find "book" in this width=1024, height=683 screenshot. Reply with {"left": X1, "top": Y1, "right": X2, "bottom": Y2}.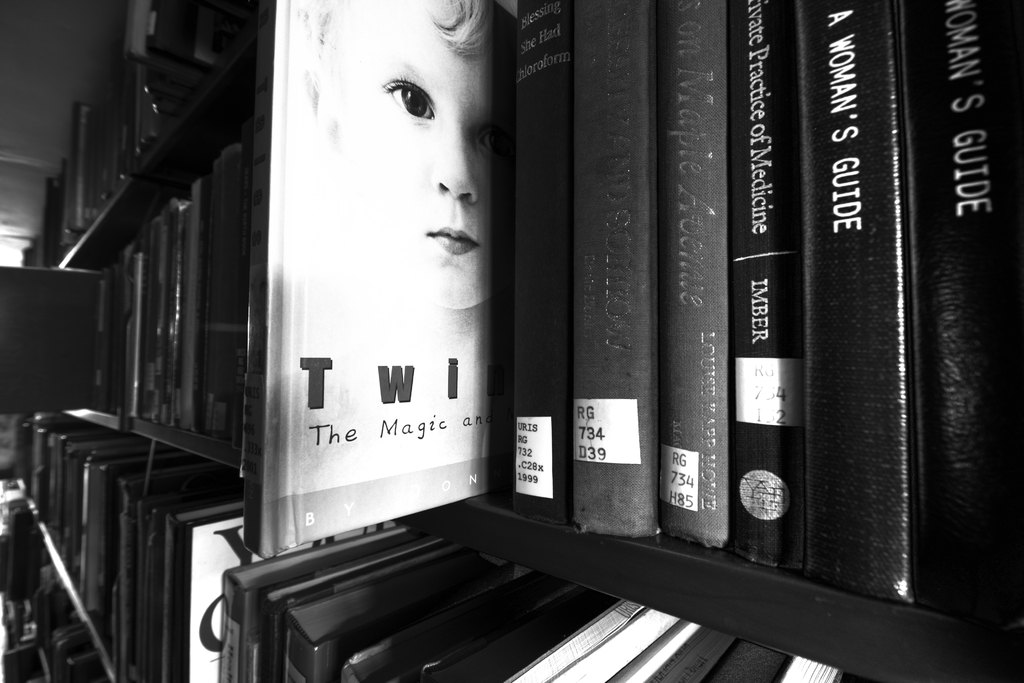
{"left": 643, "top": 0, "right": 730, "bottom": 552}.
